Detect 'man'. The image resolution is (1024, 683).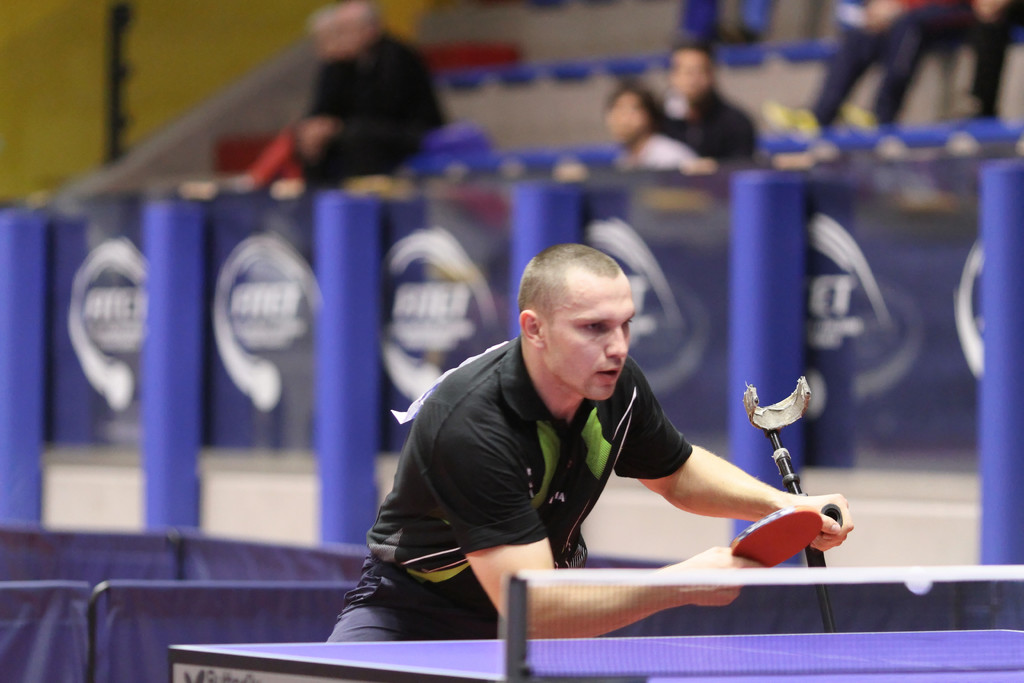
(x1=376, y1=258, x2=833, y2=609).
